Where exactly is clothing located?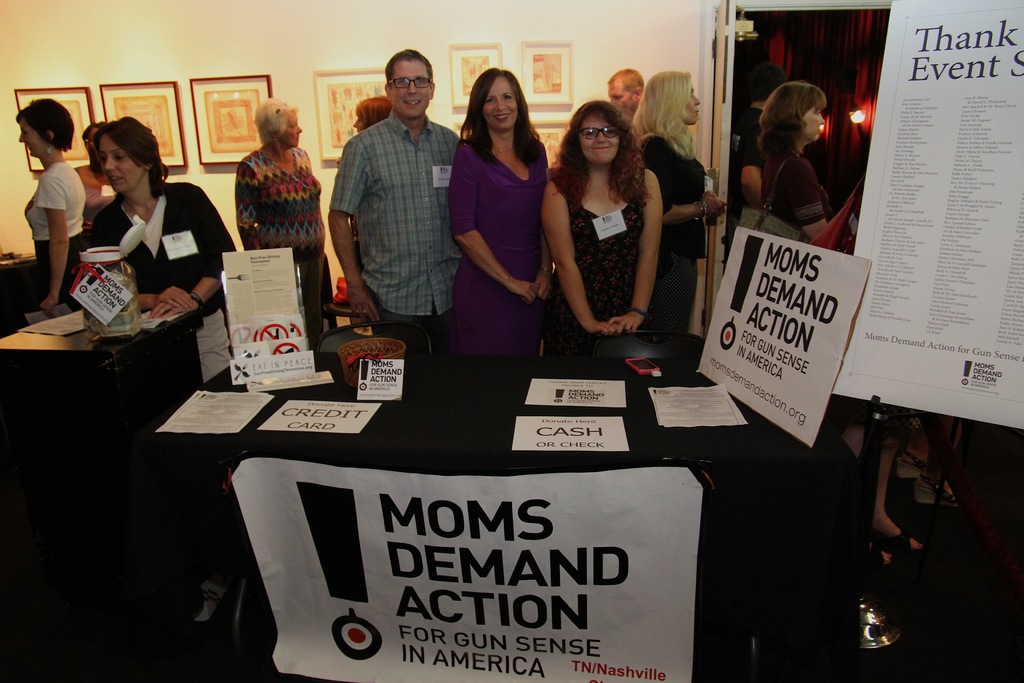
Its bounding box is 326:74:458:338.
